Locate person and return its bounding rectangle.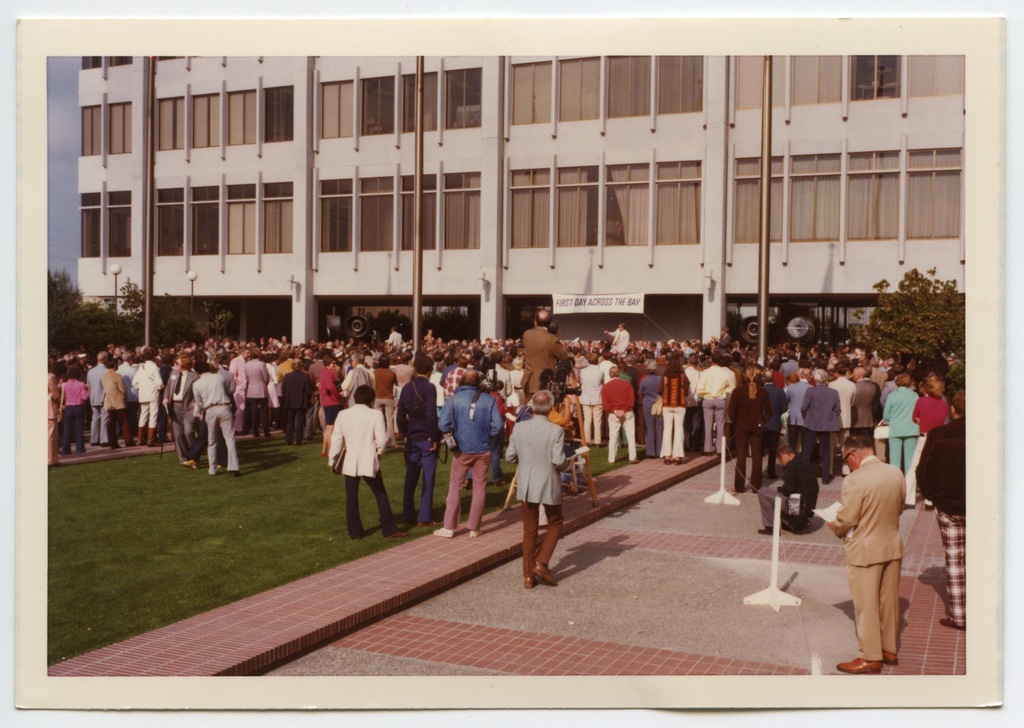
box(100, 359, 138, 449).
